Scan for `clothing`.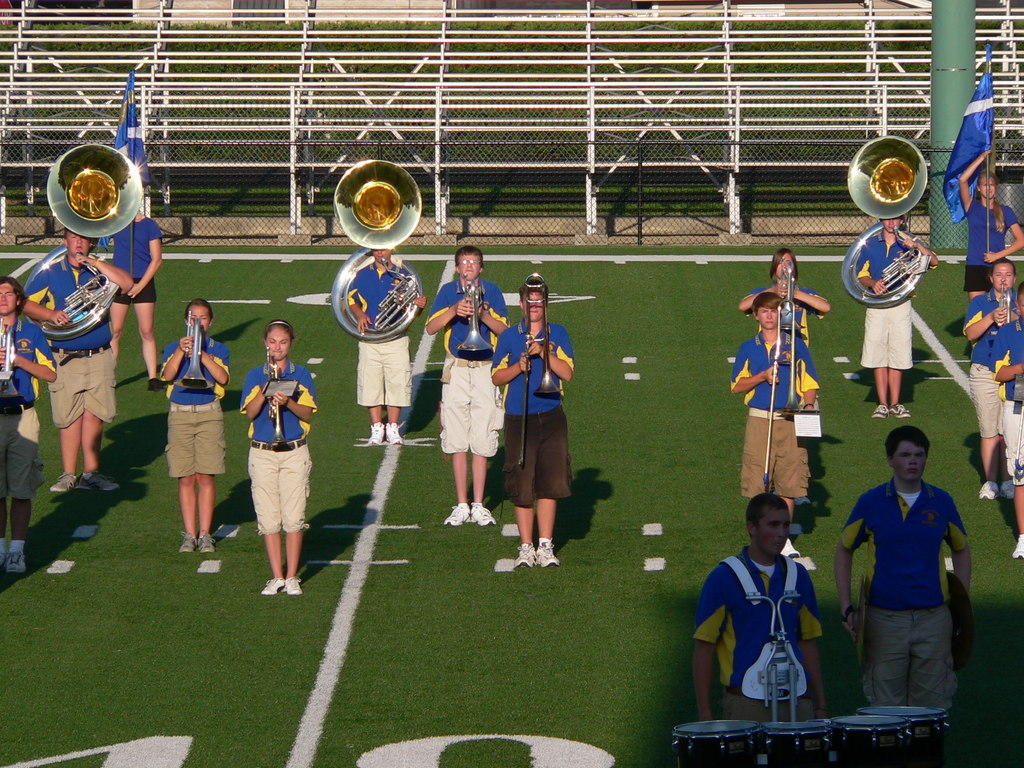
Scan result: bbox(849, 458, 973, 728).
